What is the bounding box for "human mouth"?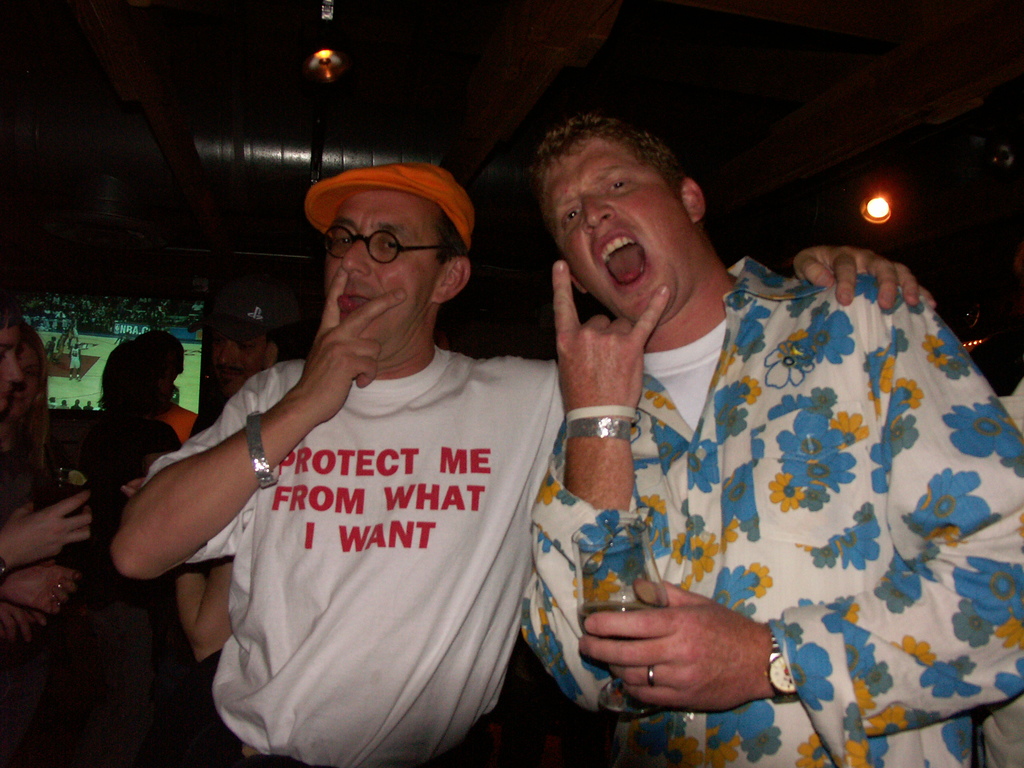
box(593, 232, 646, 286).
